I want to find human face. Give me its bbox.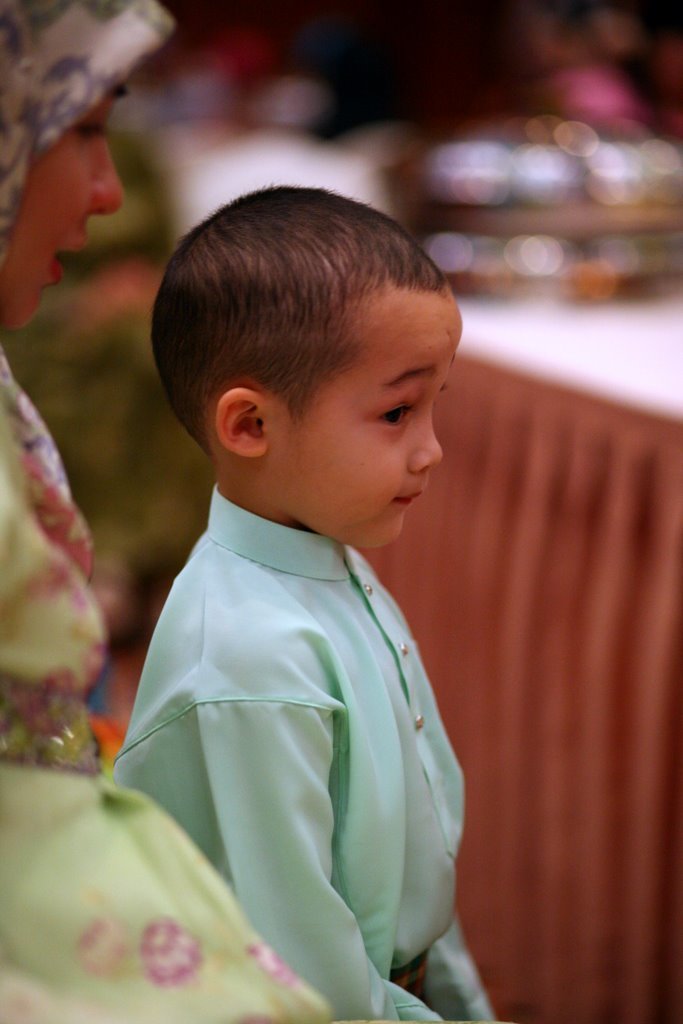
pyautogui.locateOnScreen(274, 290, 470, 550).
